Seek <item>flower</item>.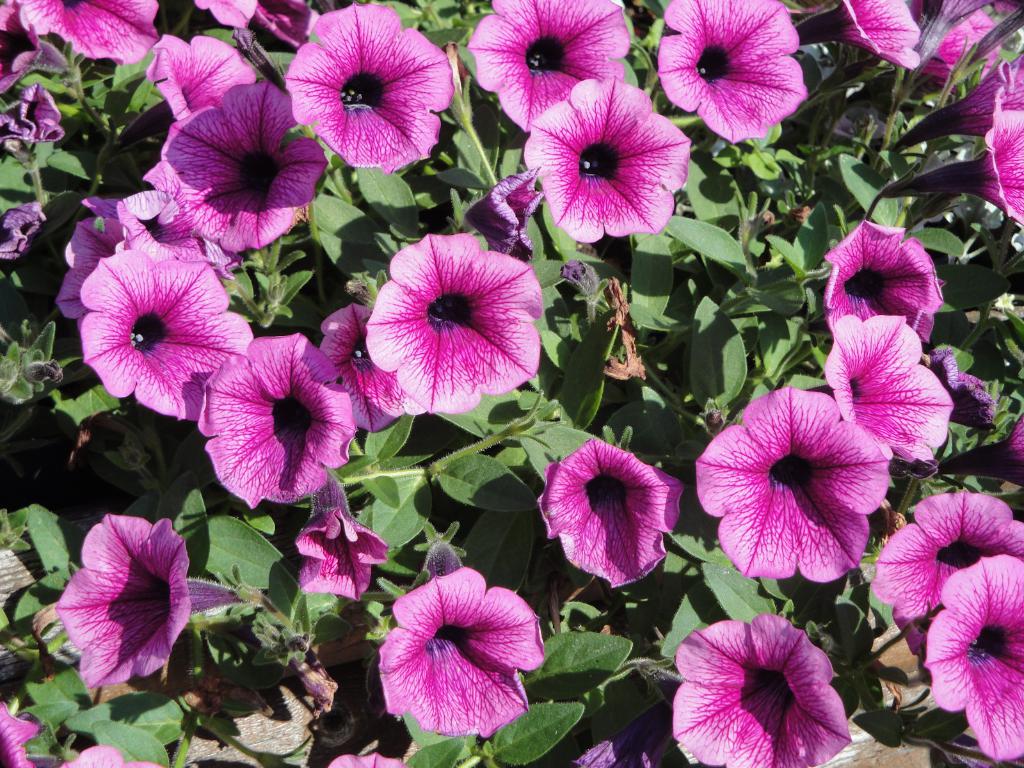
bbox=[284, 0, 461, 166].
